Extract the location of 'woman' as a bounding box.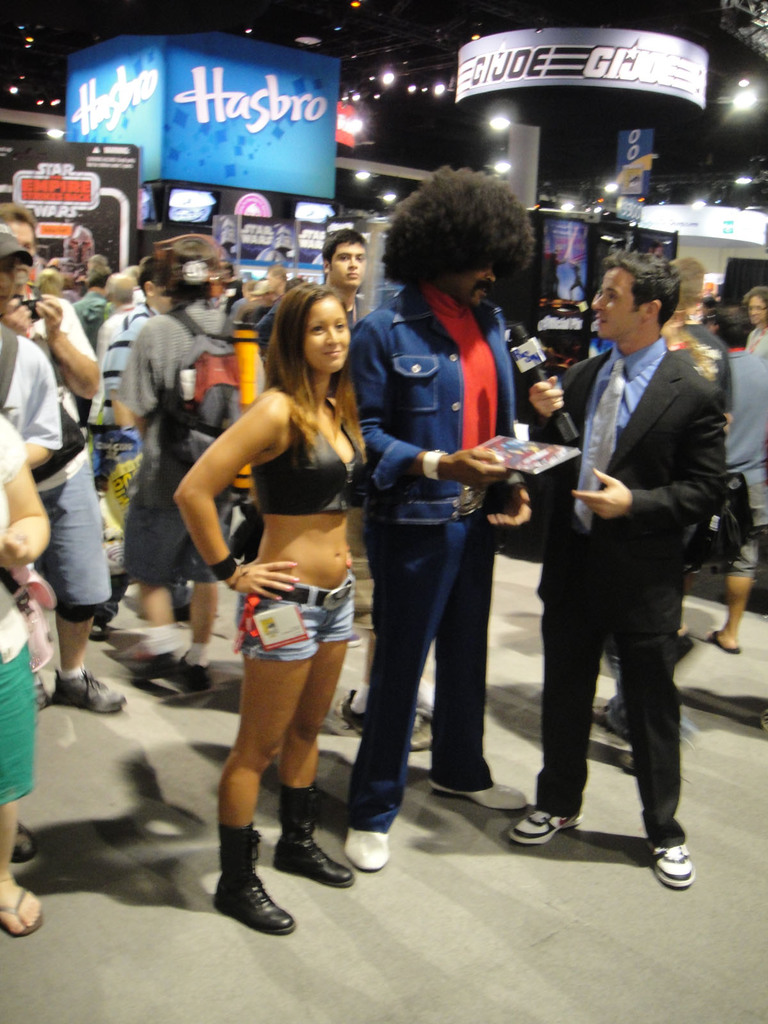
{"left": 0, "top": 404, "right": 46, "bottom": 937}.
